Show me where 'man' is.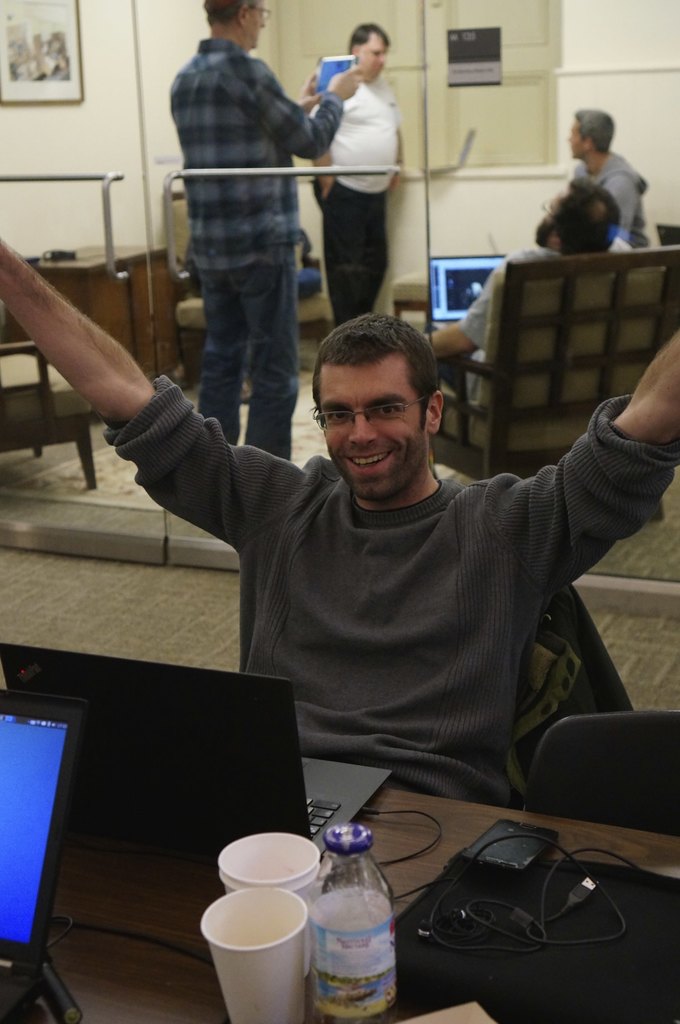
'man' is at 0/234/679/810.
